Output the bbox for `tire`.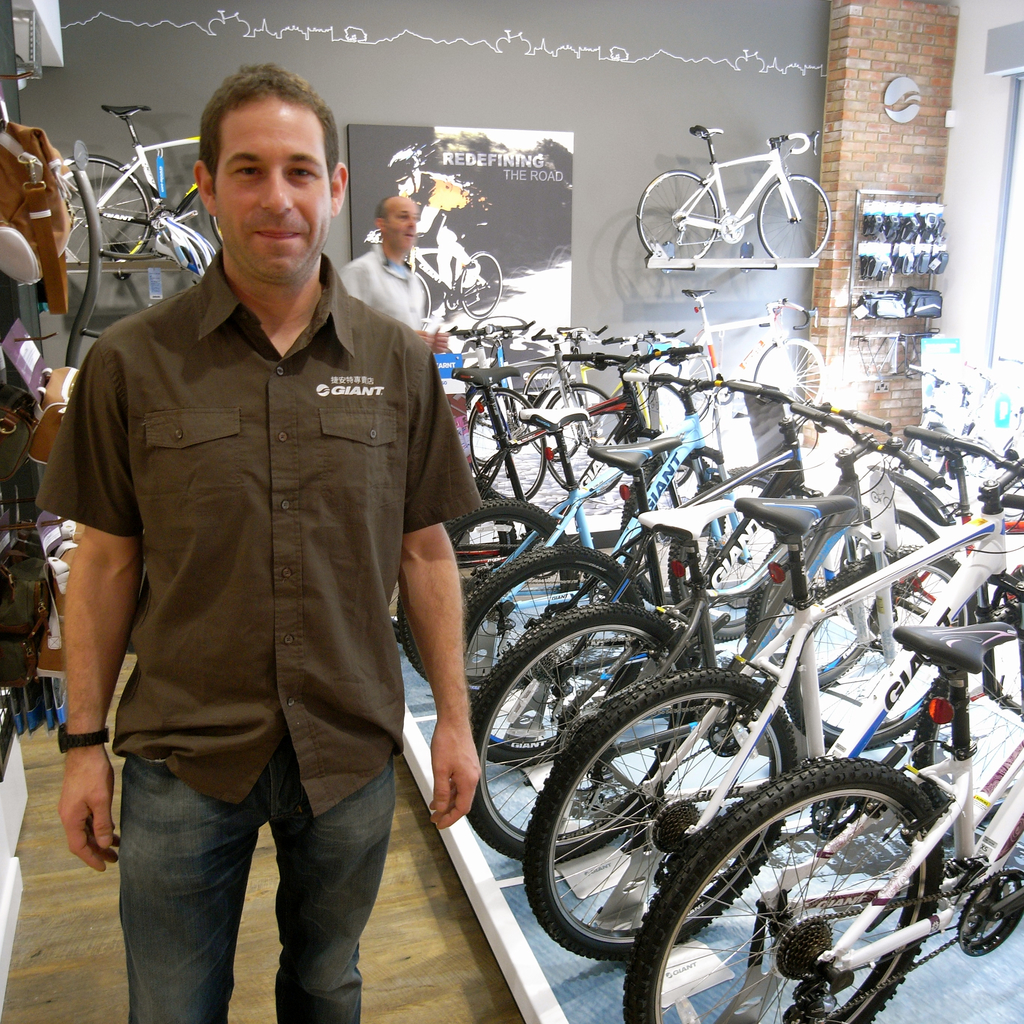
BBox(384, 476, 517, 641).
